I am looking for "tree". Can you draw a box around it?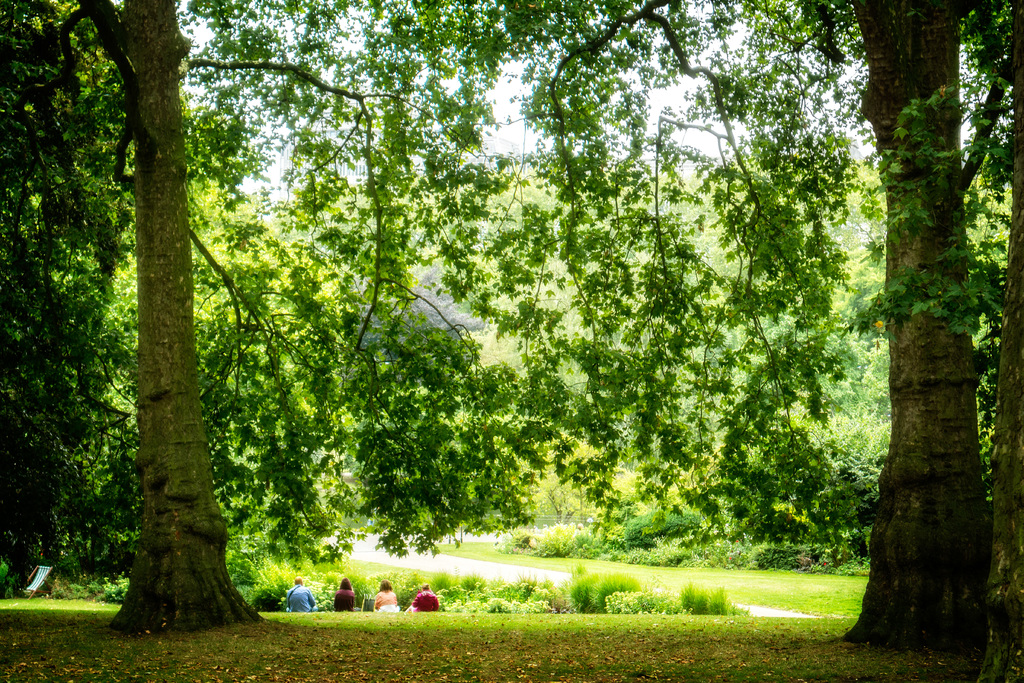
Sure, the bounding box is <region>0, 2, 262, 630</region>.
